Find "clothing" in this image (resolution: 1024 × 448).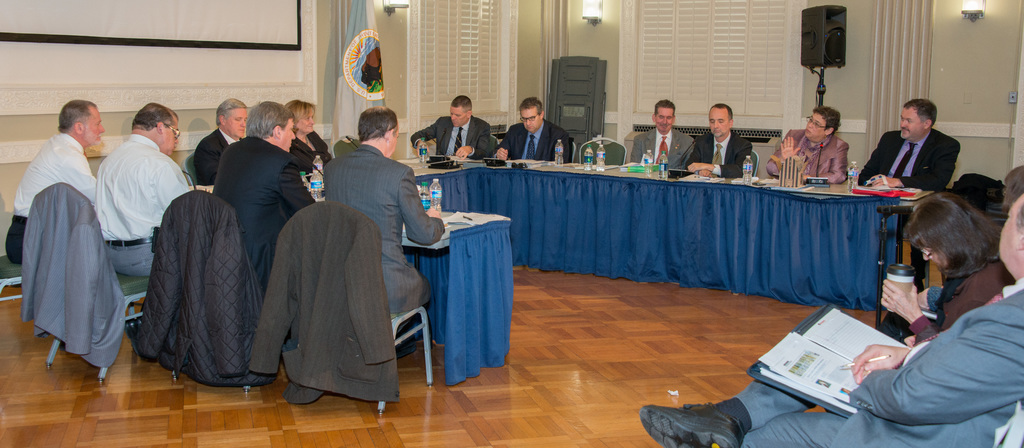
(257,187,396,412).
